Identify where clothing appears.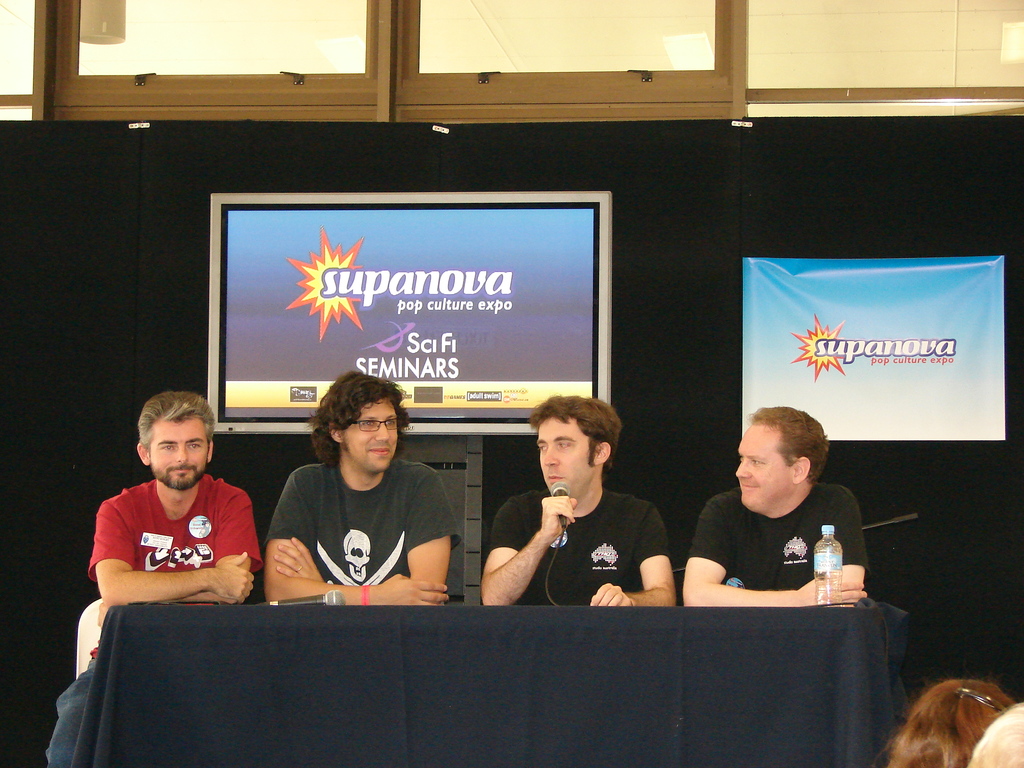
Appears at <region>250, 430, 461, 609</region>.
